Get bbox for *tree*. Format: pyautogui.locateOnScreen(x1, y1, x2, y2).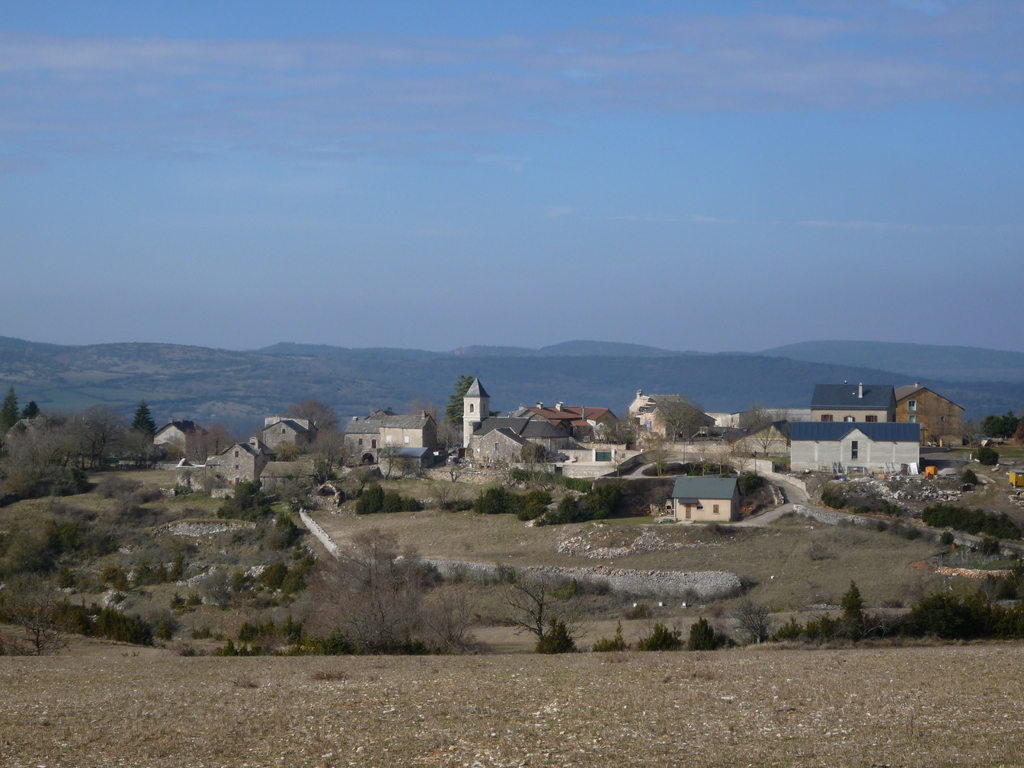
pyautogui.locateOnScreen(291, 521, 479, 659).
